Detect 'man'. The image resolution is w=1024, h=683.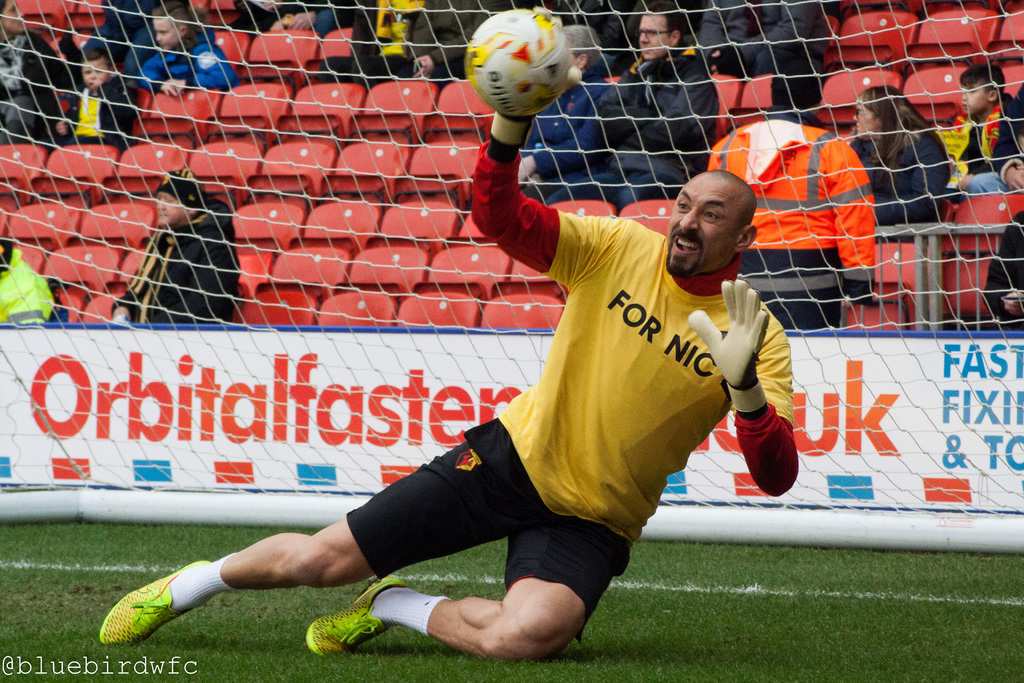
box(550, 7, 721, 214).
